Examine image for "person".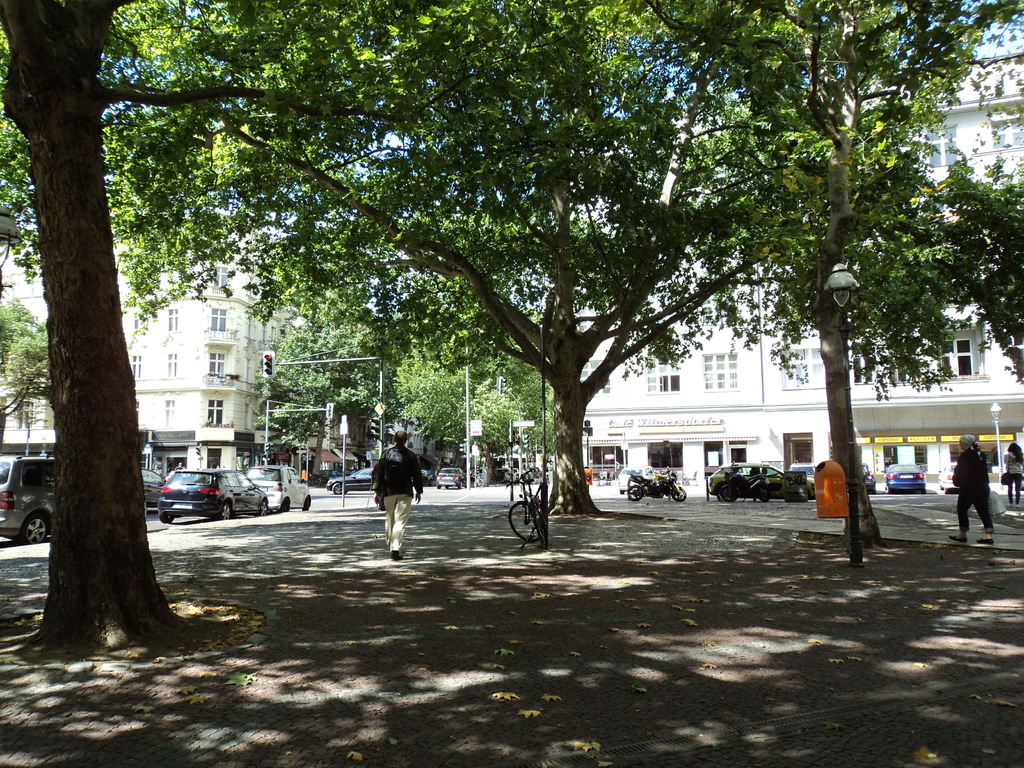
Examination result: x1=1002, y1=443, x2=1023, y2=504.
